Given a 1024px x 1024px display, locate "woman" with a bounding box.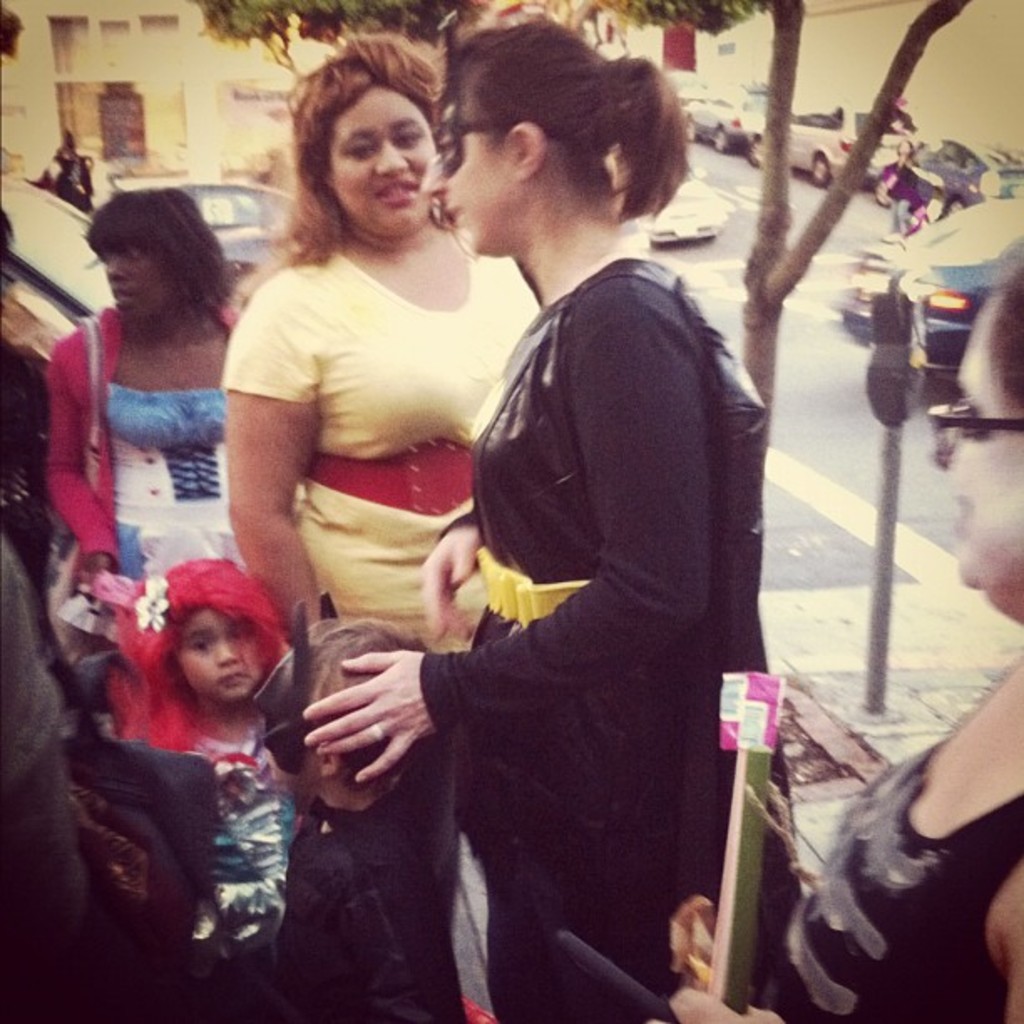
Located: detection(306, 15, 726, 1022).
